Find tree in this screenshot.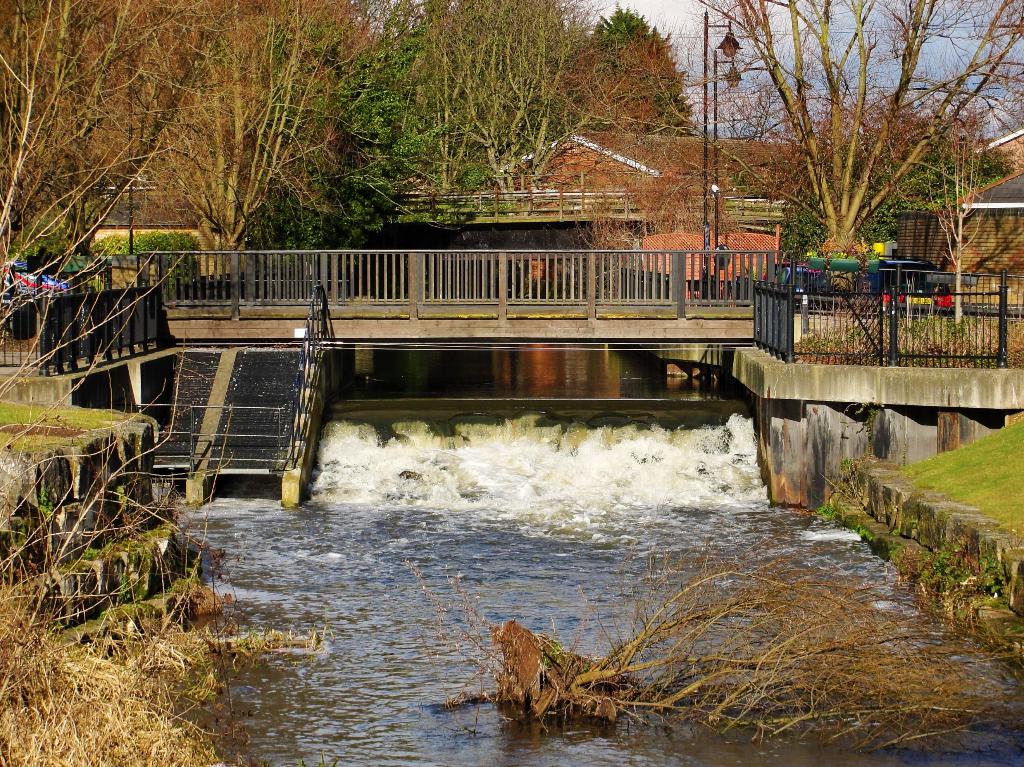
The bounding box for tree is {"left": 127, "top": 0, "right": 344, "bottom": 281}.
